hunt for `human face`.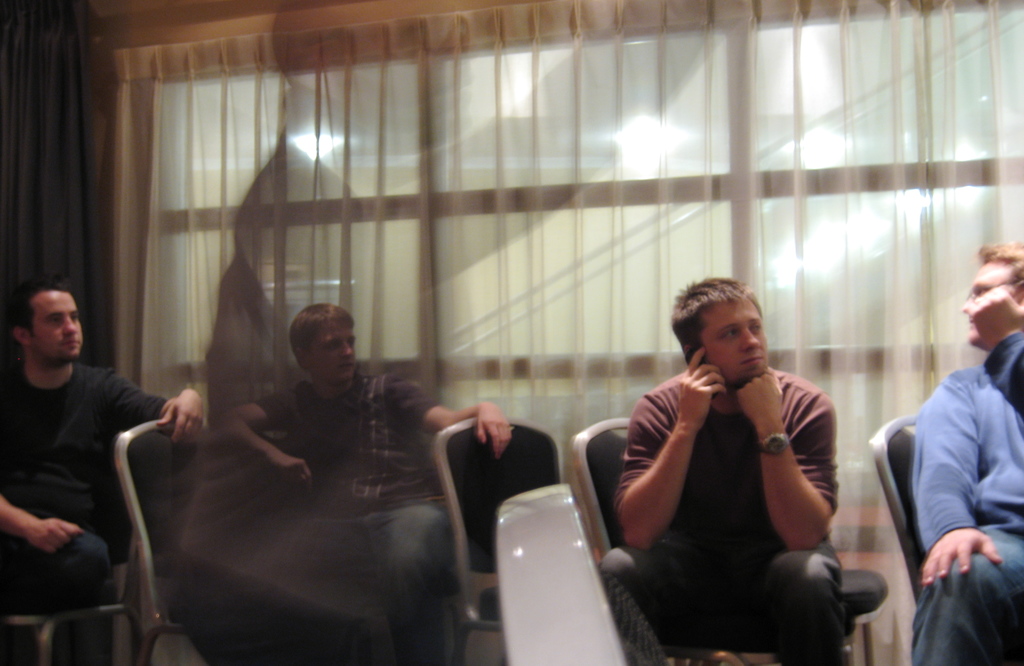
Hunted down at bbox=(702, 298, 765, 374).
